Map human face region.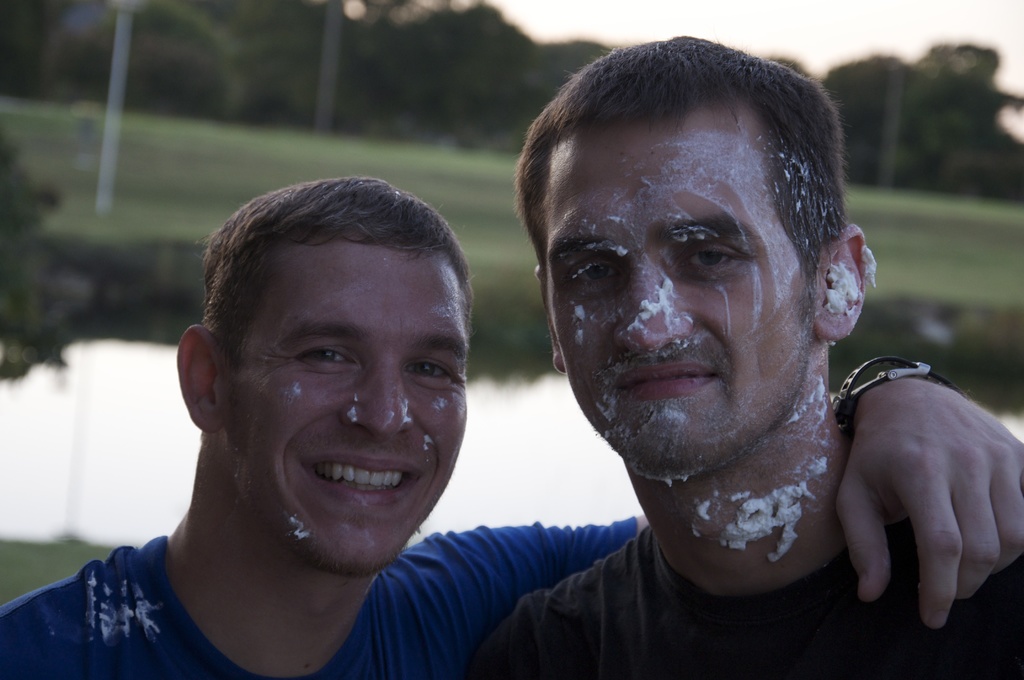
Mapped to 220:238:470:572.
